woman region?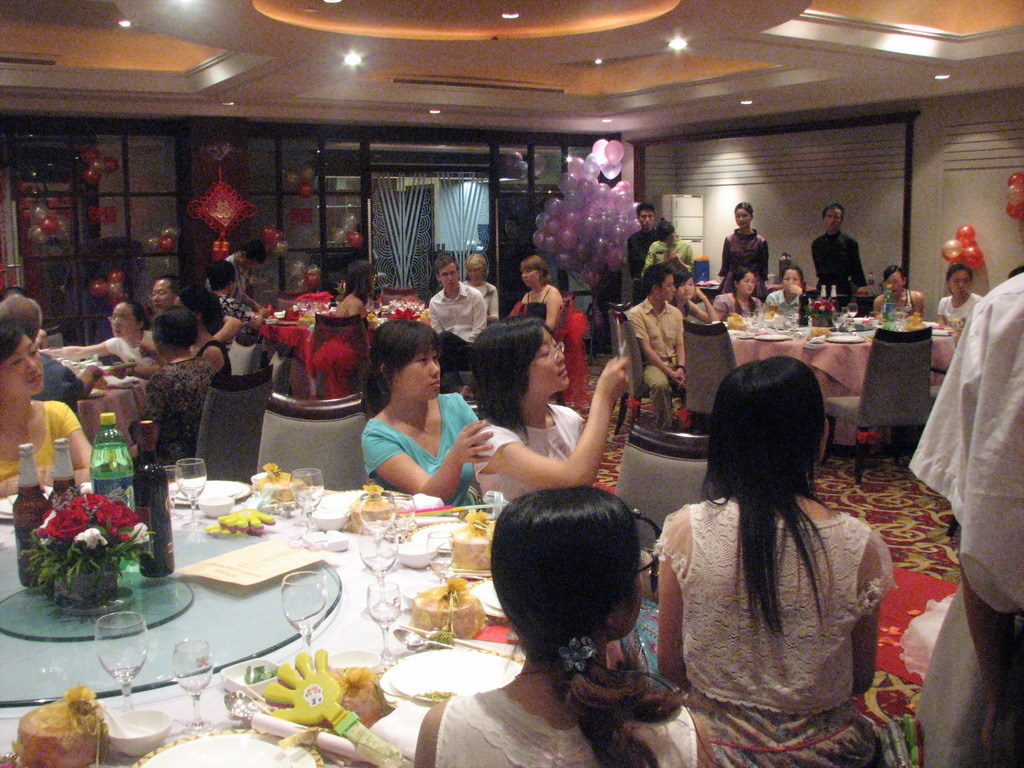
x1=309 y1=259 x2=371 y2=401
